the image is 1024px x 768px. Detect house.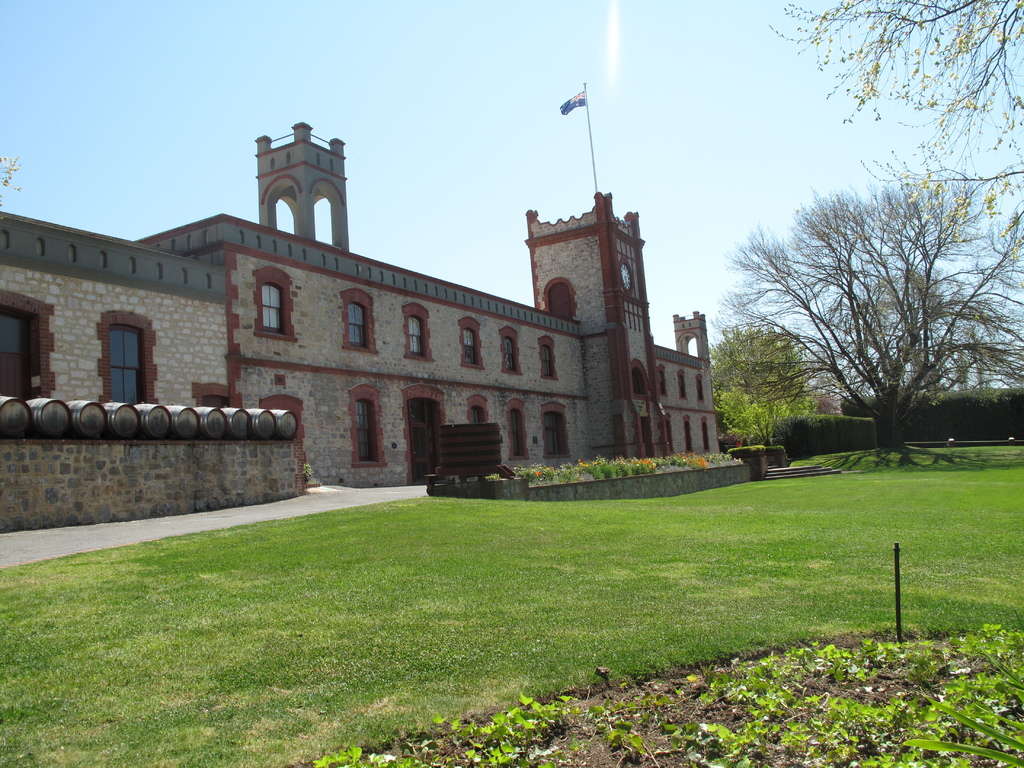
Detection: rect(4, 216, 253, 531).
